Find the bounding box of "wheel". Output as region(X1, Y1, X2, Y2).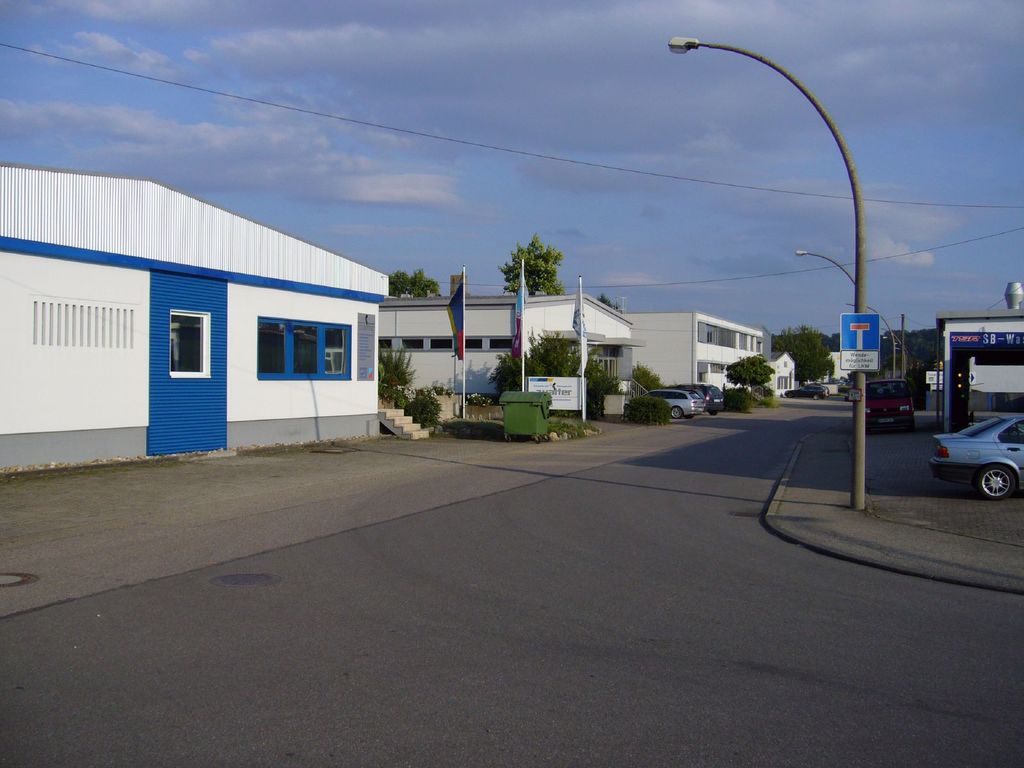
region(788, 393, 794, 397).
